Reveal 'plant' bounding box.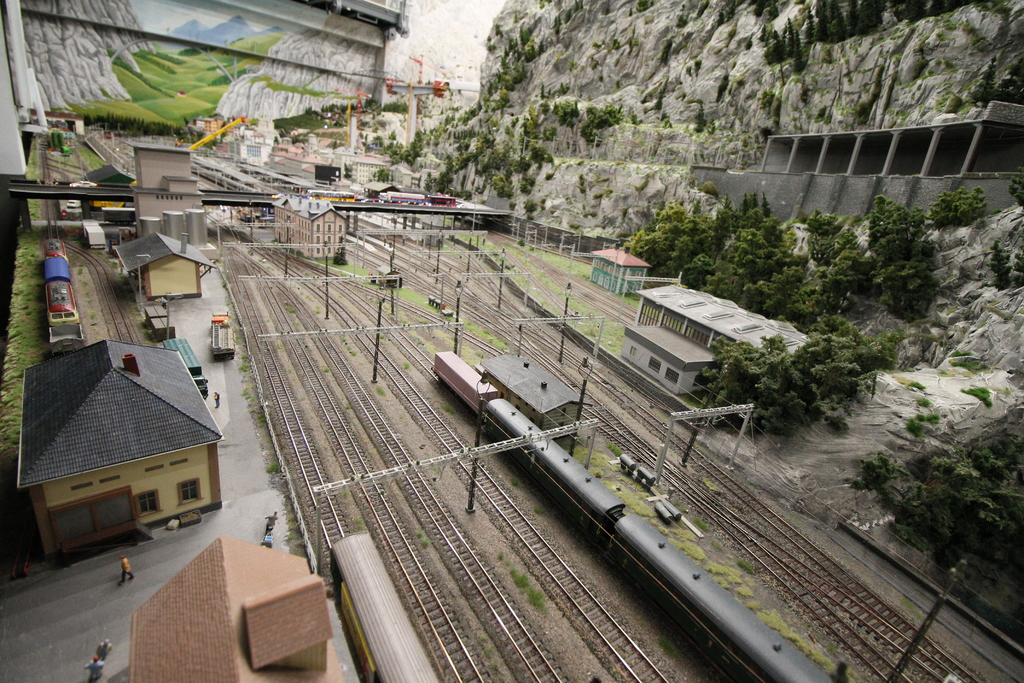
Revealed: rect(657, 636, 677, 659).
